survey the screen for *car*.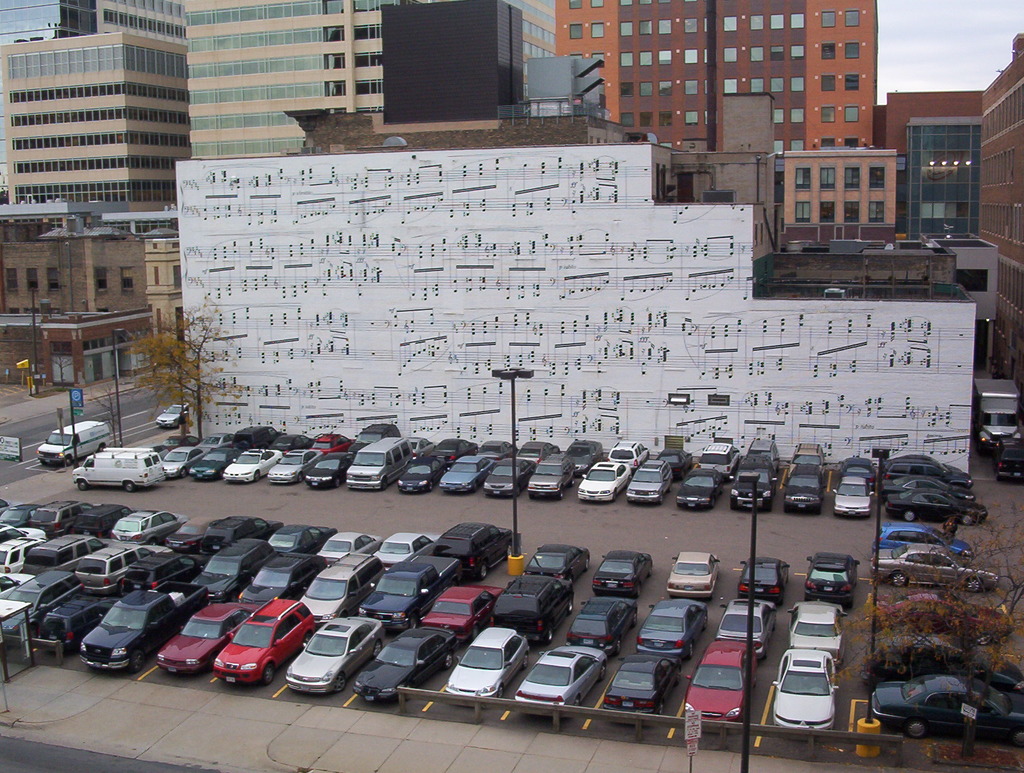
Survey found: 636, 596, 706, 667.
